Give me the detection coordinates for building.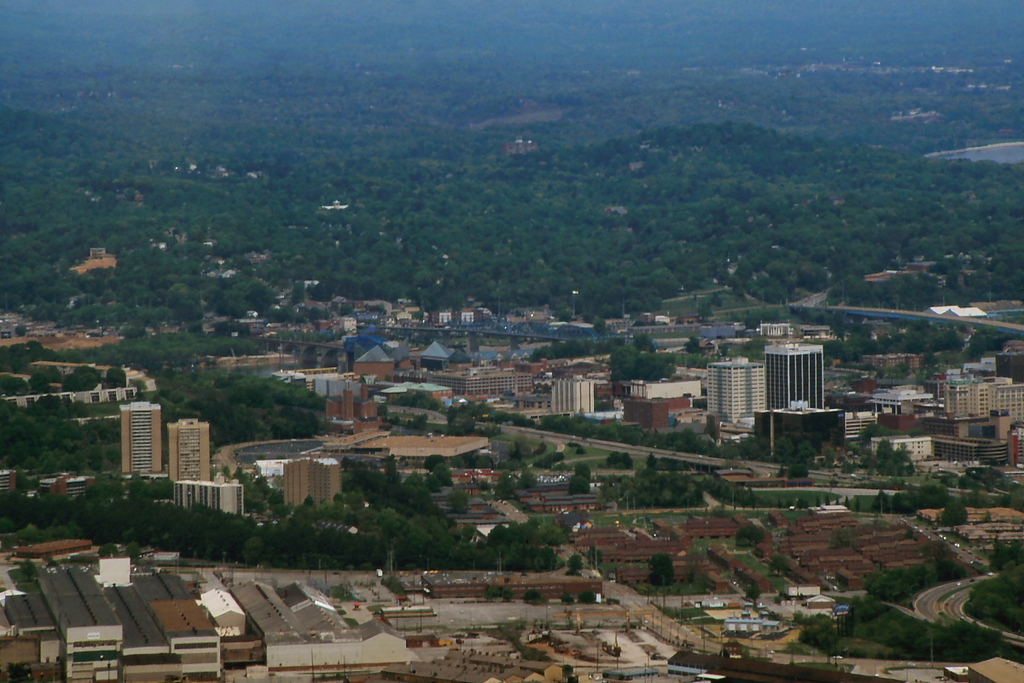
bbox=[117, 402, 162, 473].
